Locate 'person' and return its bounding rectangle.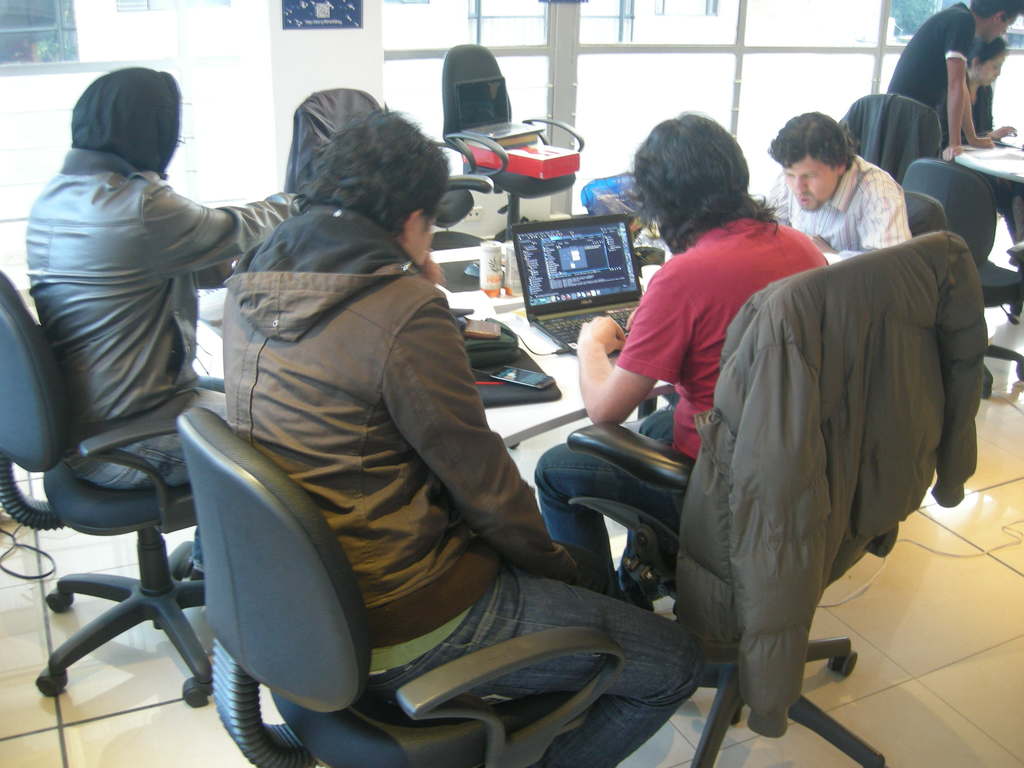
{"left": 24, "top": 67, "right": 301, "bottom": 583}.
